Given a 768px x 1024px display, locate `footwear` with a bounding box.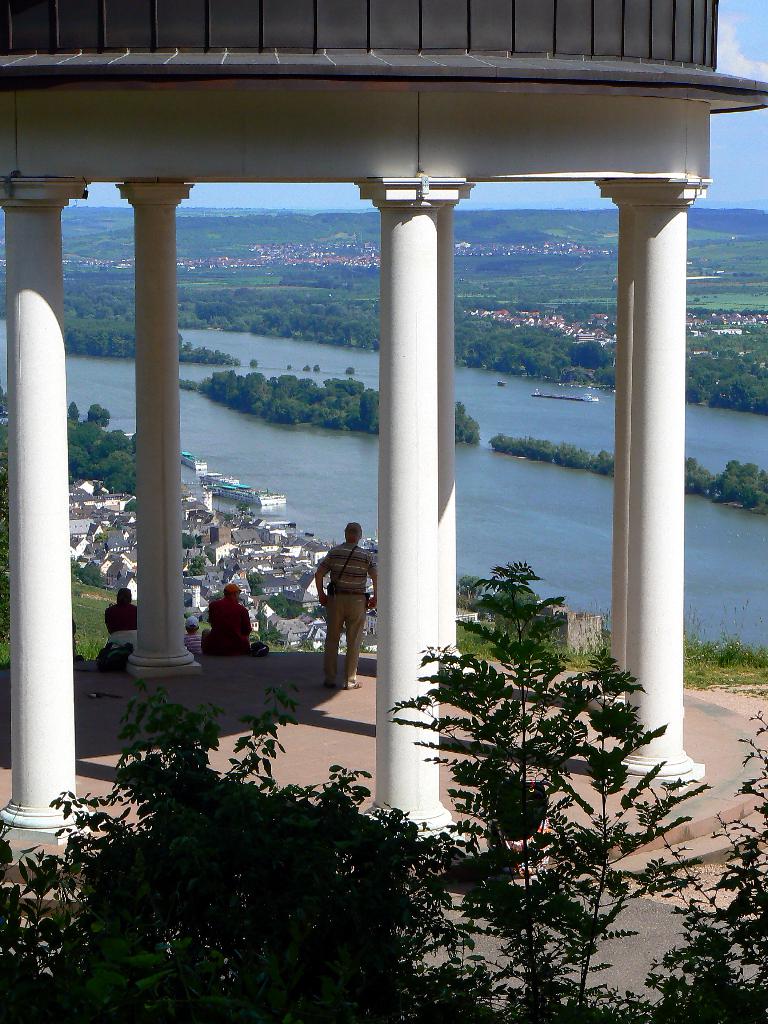
Located: pyautogui.locateOnScreen(323, 678, 339, 687).
